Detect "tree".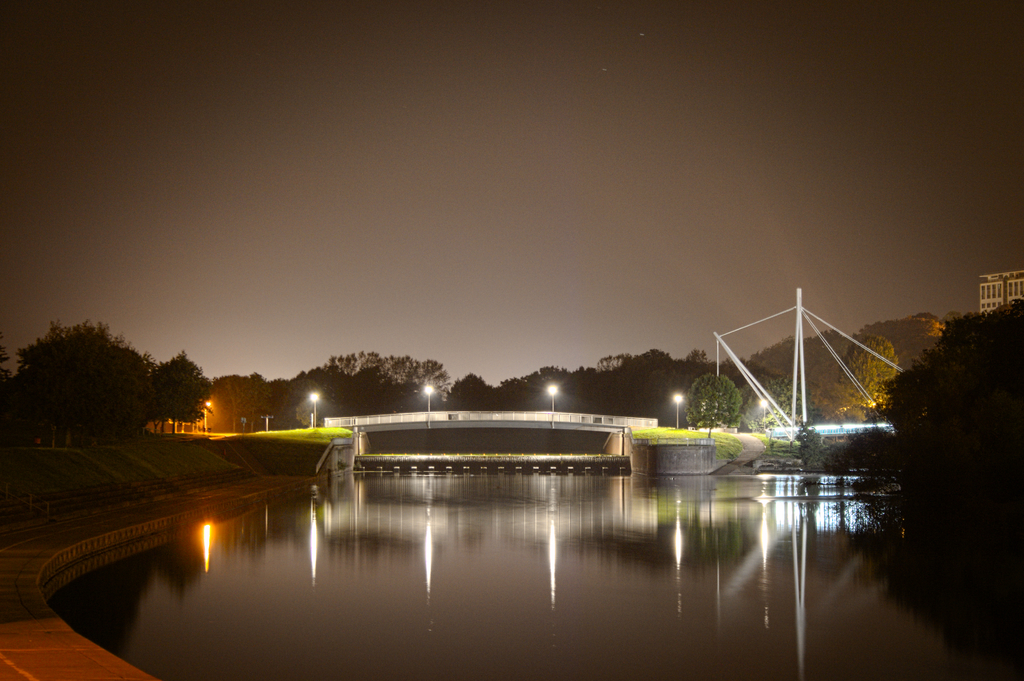
Detected at pyautogui.locateOnScreen(150, 347, 217, 431).
